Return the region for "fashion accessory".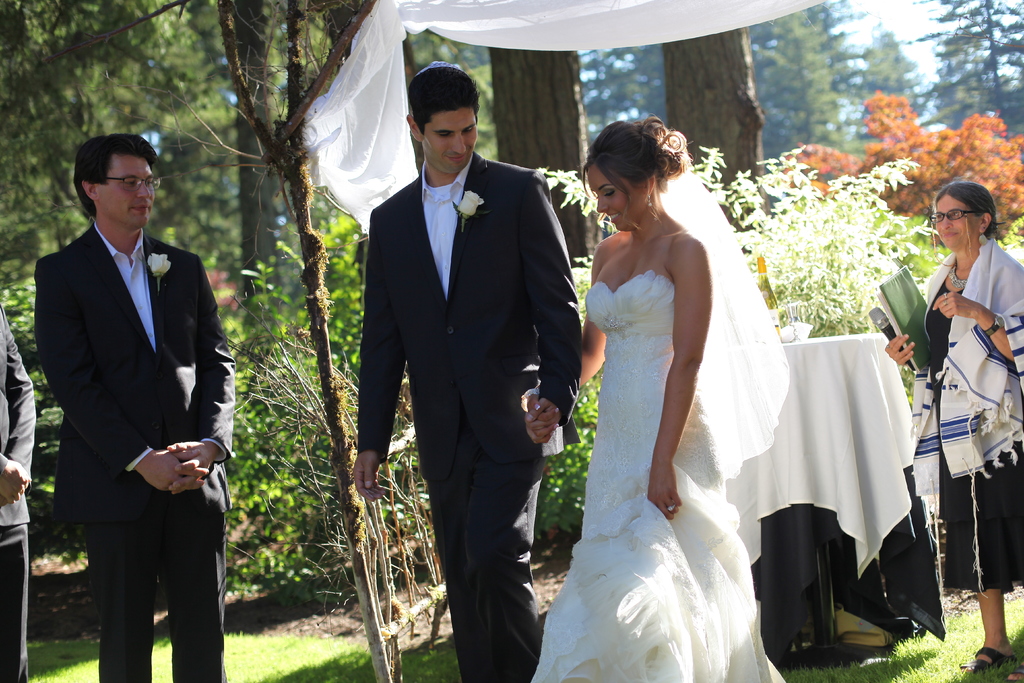
x1=646, y1=189, x2=651, y2=209.
